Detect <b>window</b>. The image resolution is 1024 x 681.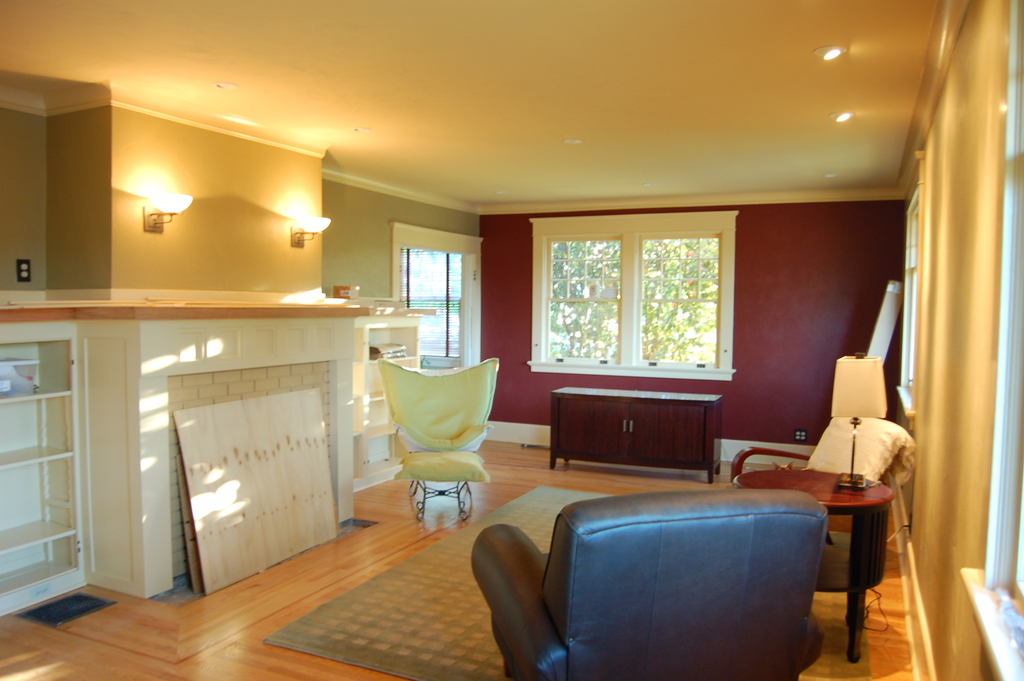
397:248:460:369.
